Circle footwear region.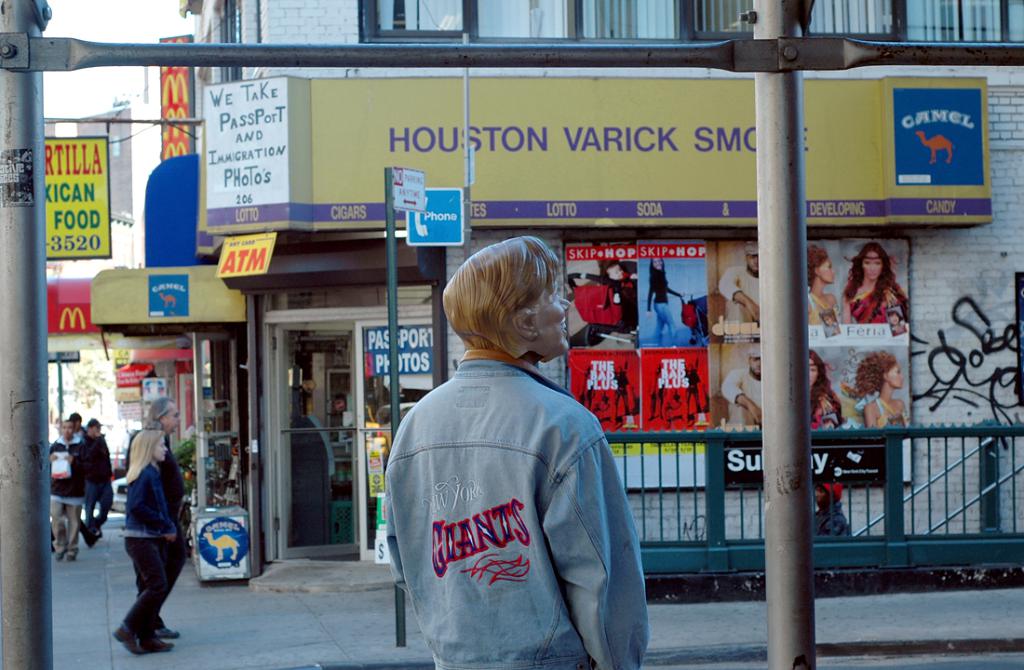
Region: locate(56, 553, 64, 560).
